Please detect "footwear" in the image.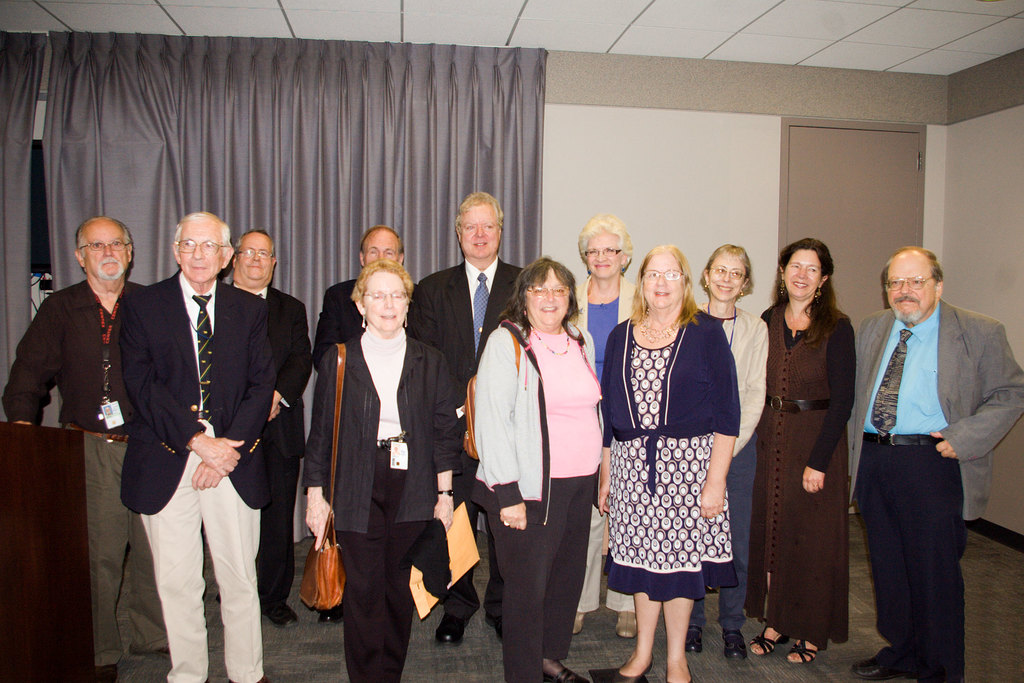
detection(687, 624, 707, 654).
